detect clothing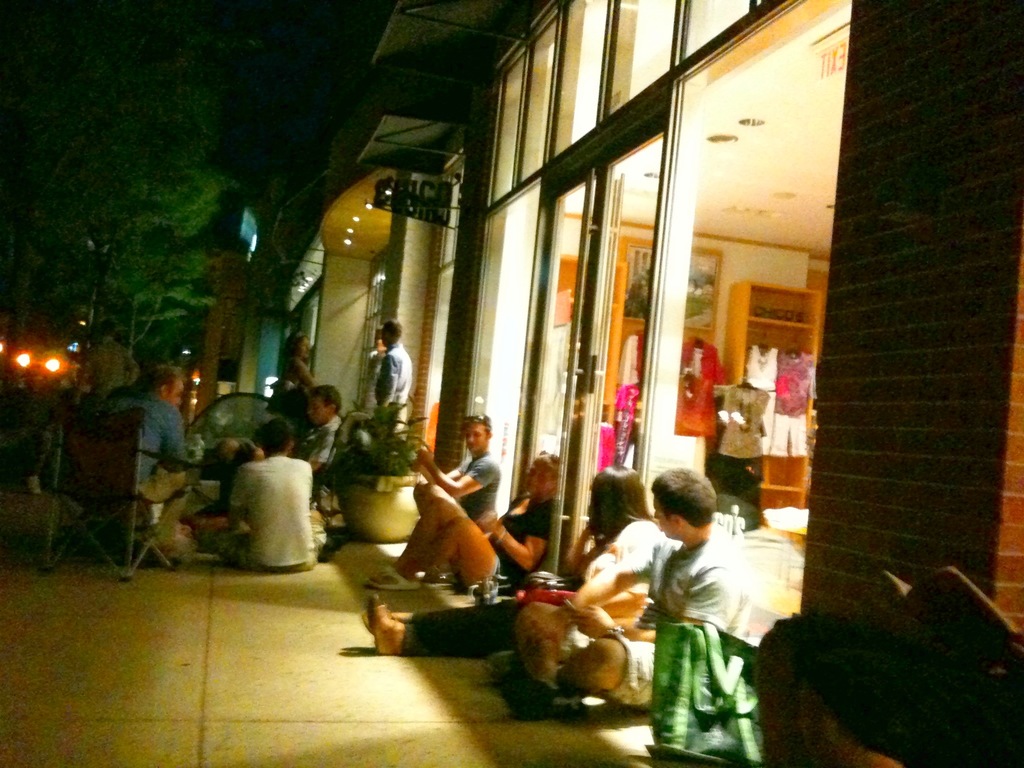
l=355, t=351, r=384, b=412
